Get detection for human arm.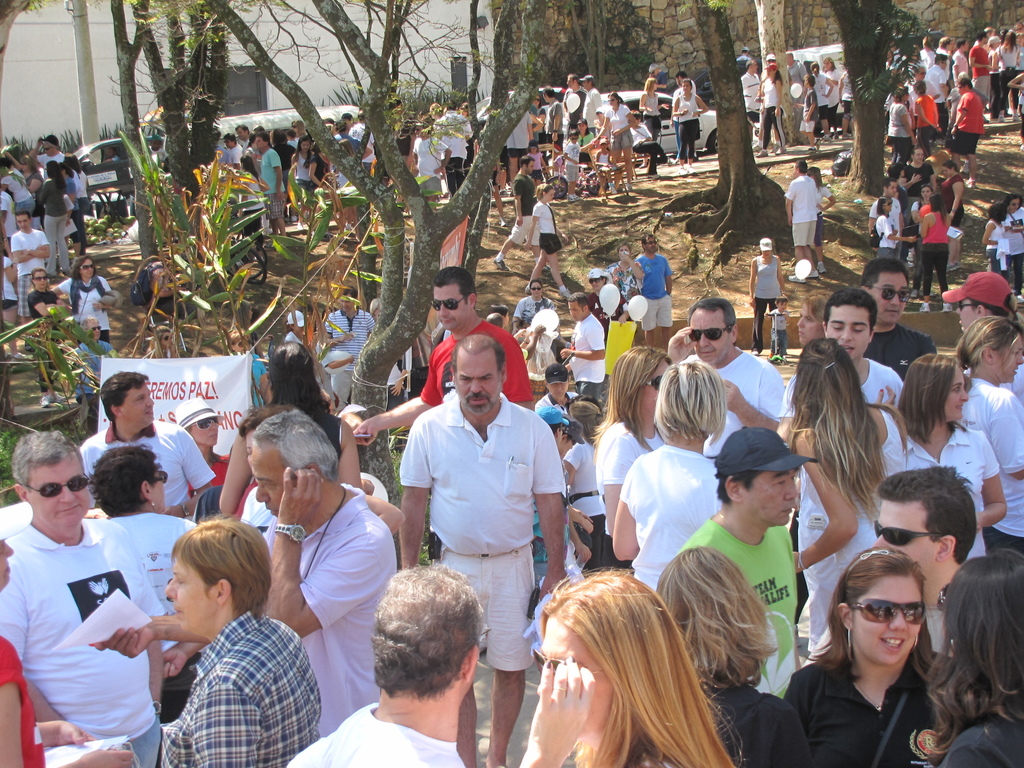
Detection: x1=966 y1=42 x2=991 y2=72.
